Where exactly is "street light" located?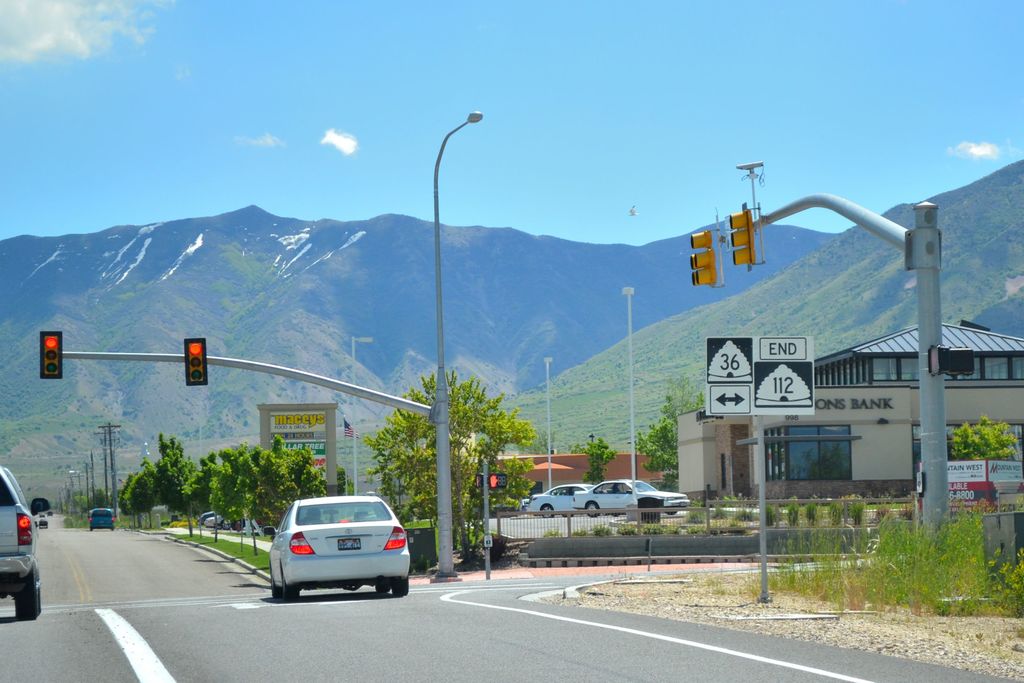
Its bounding box is 541/353/554/490.
